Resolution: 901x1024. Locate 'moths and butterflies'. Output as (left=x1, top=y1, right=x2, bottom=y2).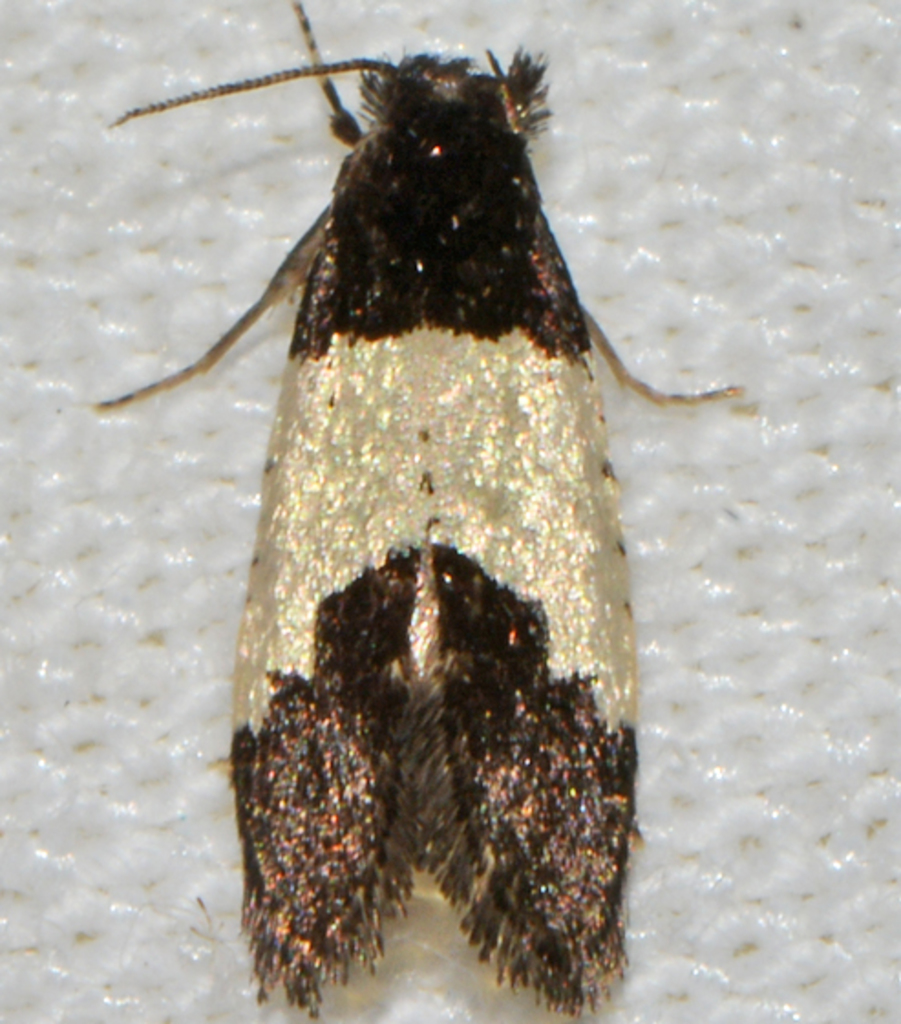
(left=86, top=0, right=758, bottom=1022).
